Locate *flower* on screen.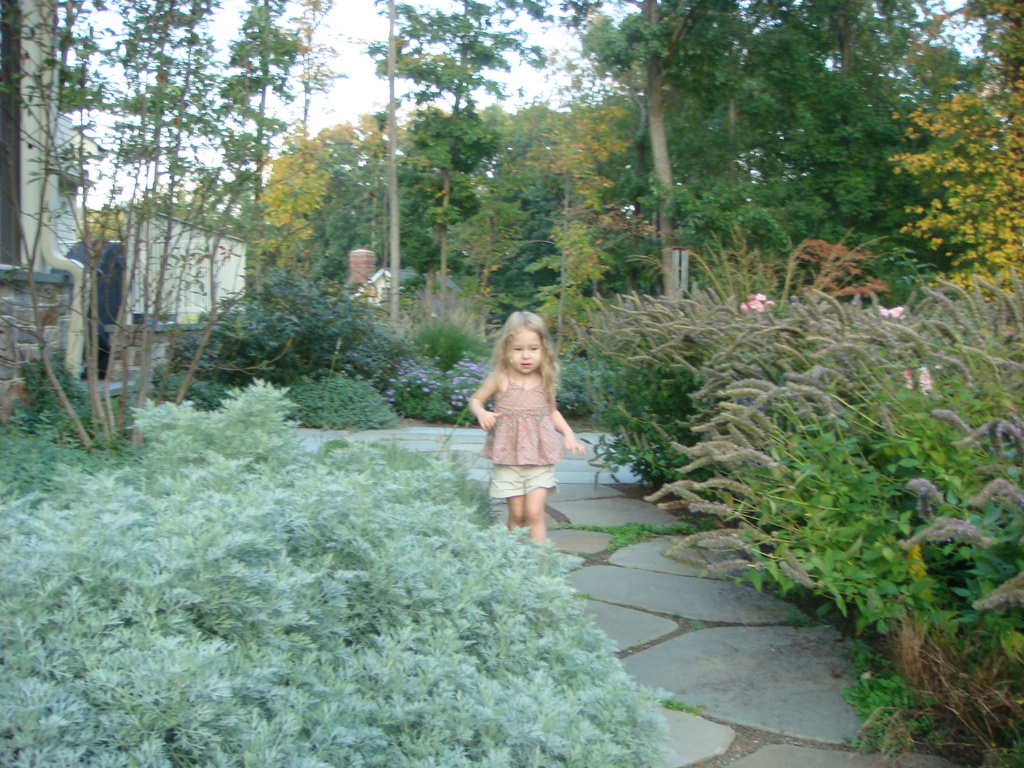
On screen at left=742, top=295, right=773, bottom=311.
